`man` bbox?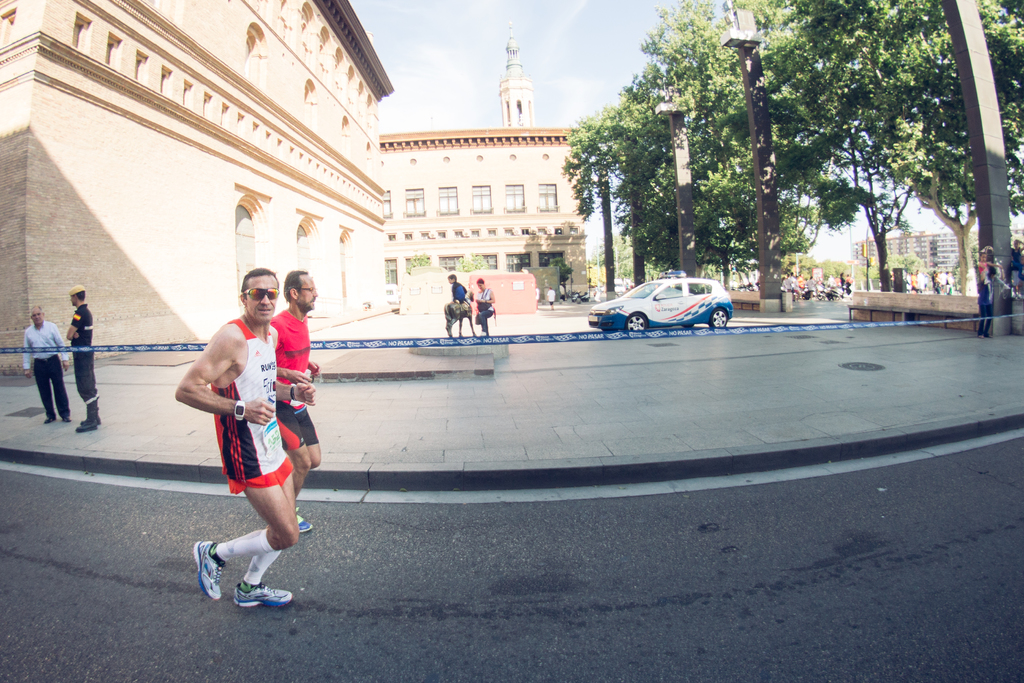
box(26, 307, 72, 424)
